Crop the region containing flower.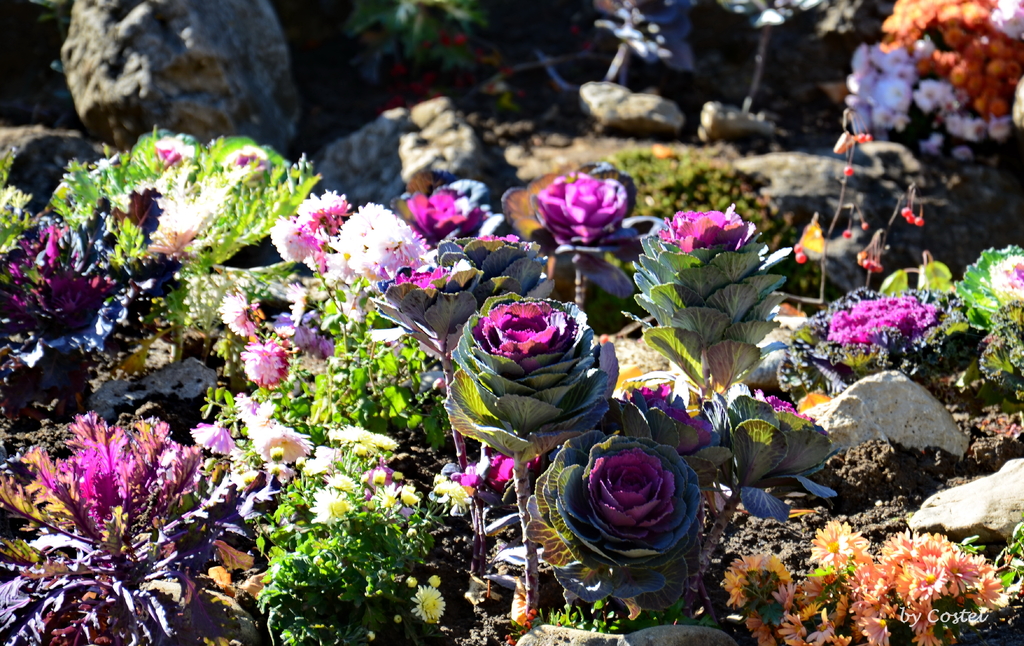
Crop region: {"x1": 191, "y1": 418, "x2": 246, "y2": 459}.
